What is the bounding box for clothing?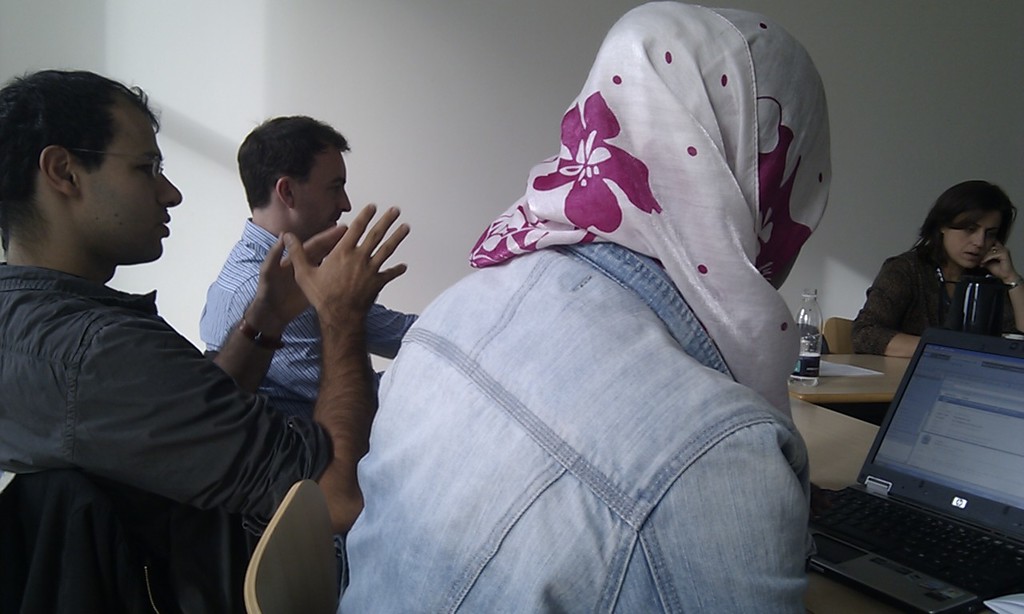
BBox(196, 216, 421, 405).
